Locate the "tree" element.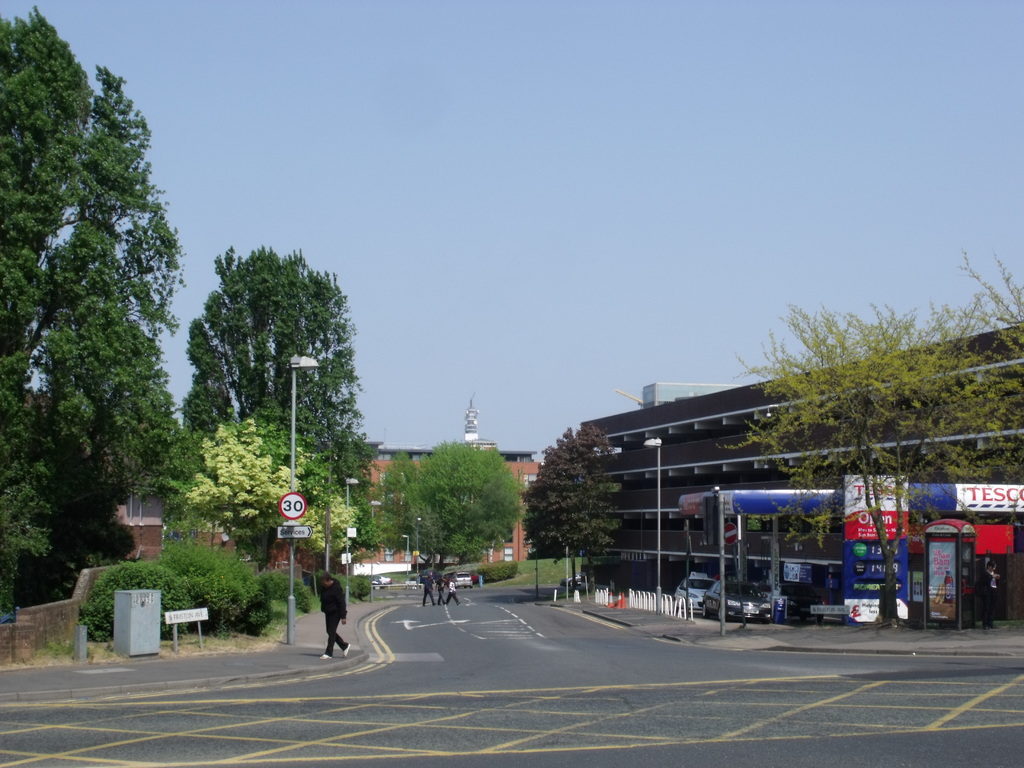
Element bbox: box(726, 233, 1023, 643).
